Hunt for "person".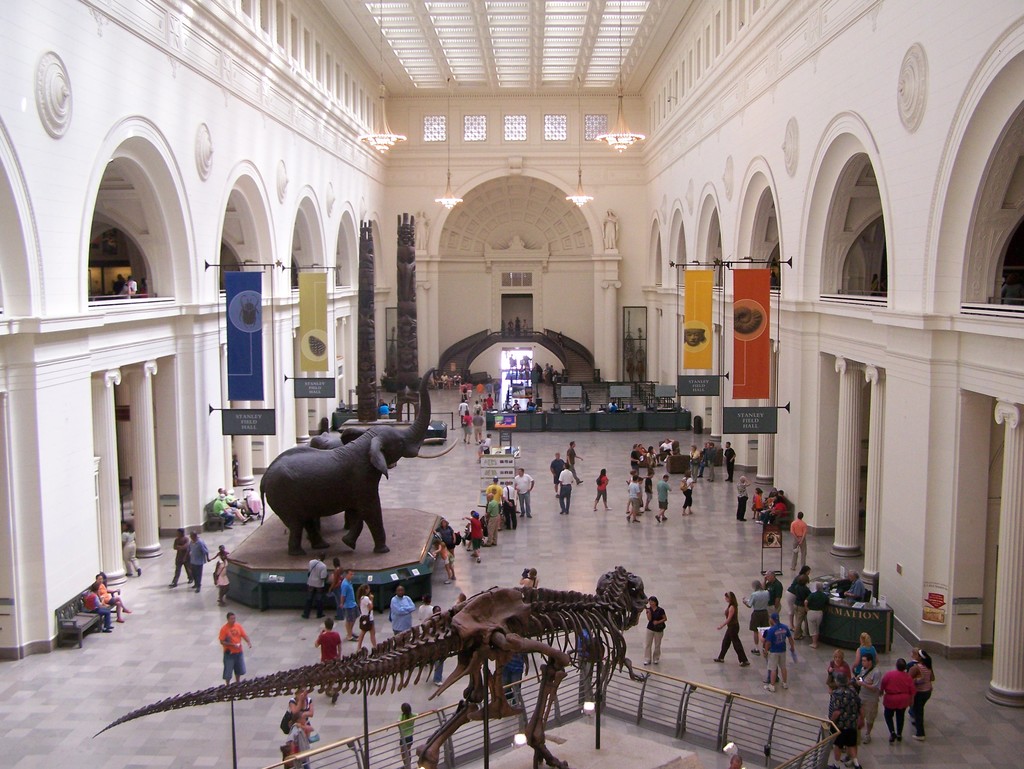
Hunted down at 801 579 829 650.
